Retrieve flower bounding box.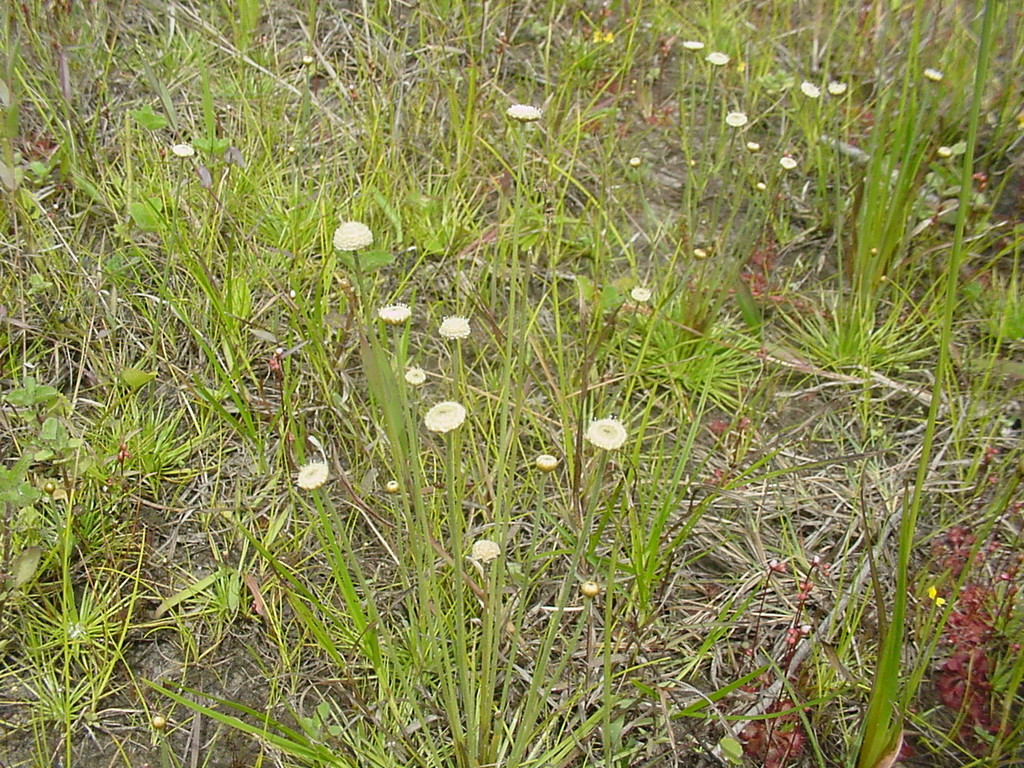
Bounding box: [436, 315, 469, 344].
